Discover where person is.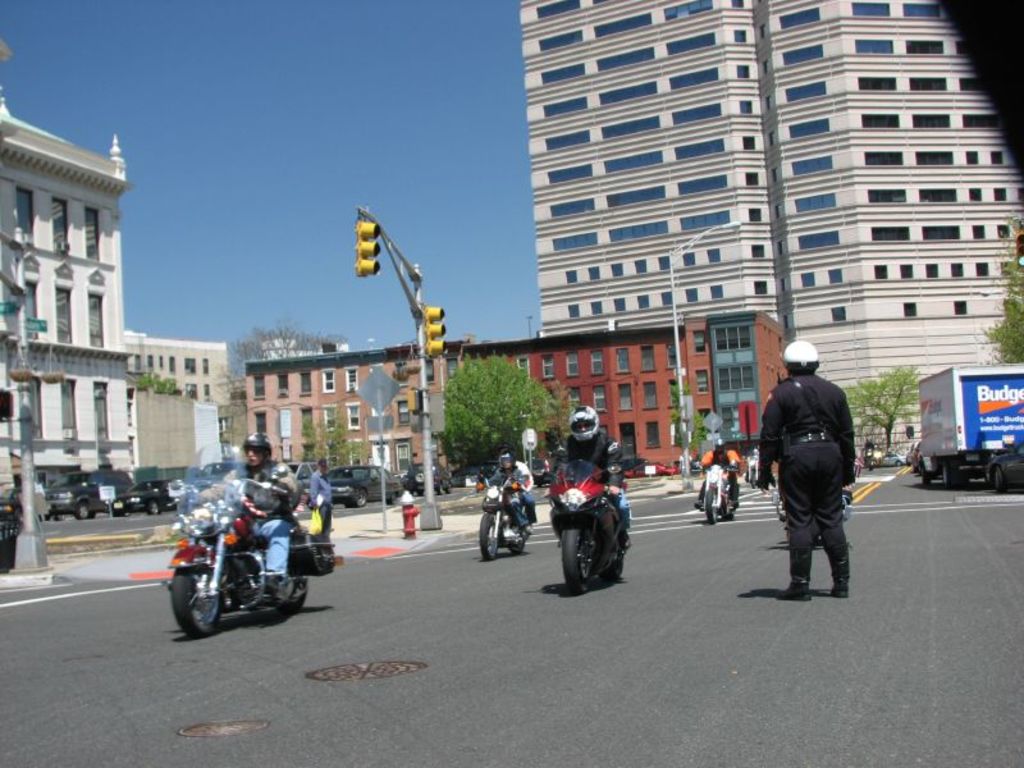
Discovered at box(192, 429, 301, 596).
